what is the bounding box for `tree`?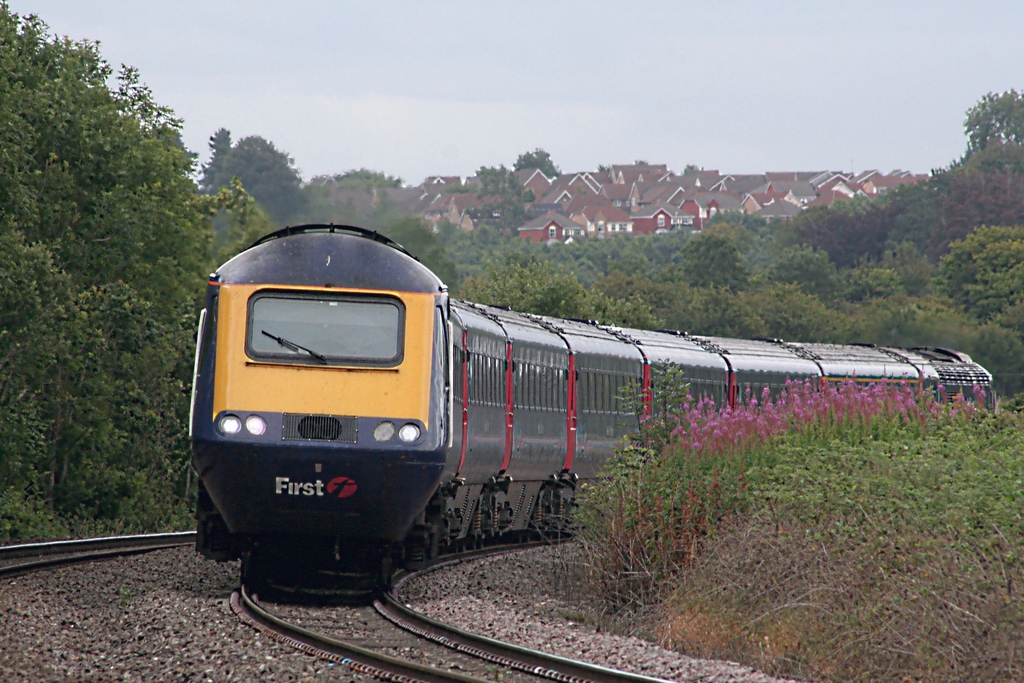
(x1=932, y1=231, x2=1023, y2=326).
